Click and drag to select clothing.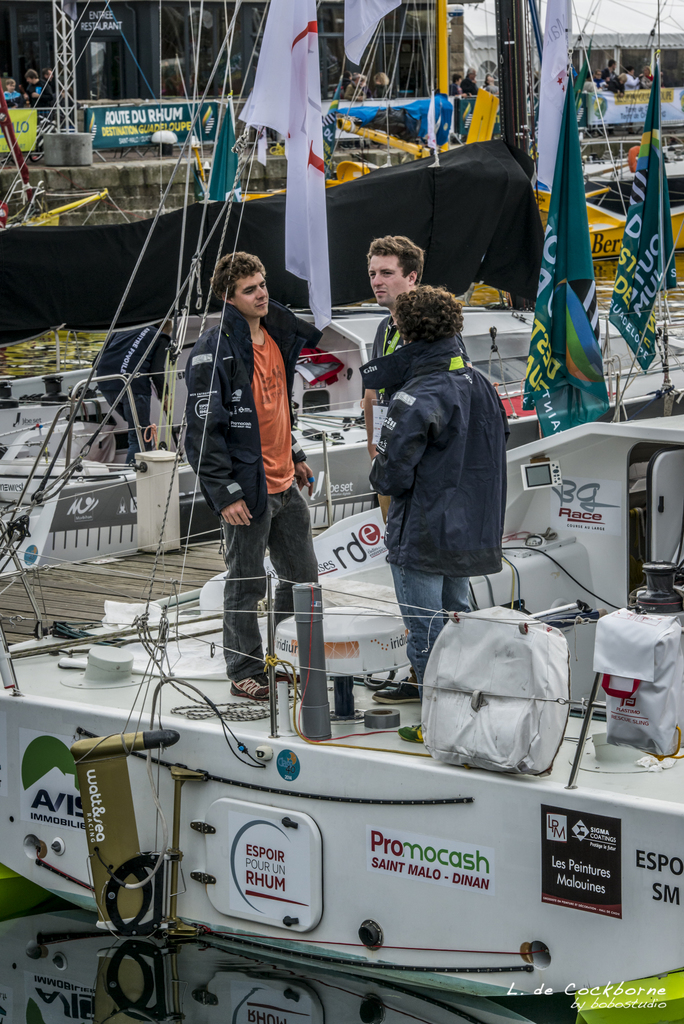
Selection: 185:224:321:642.
